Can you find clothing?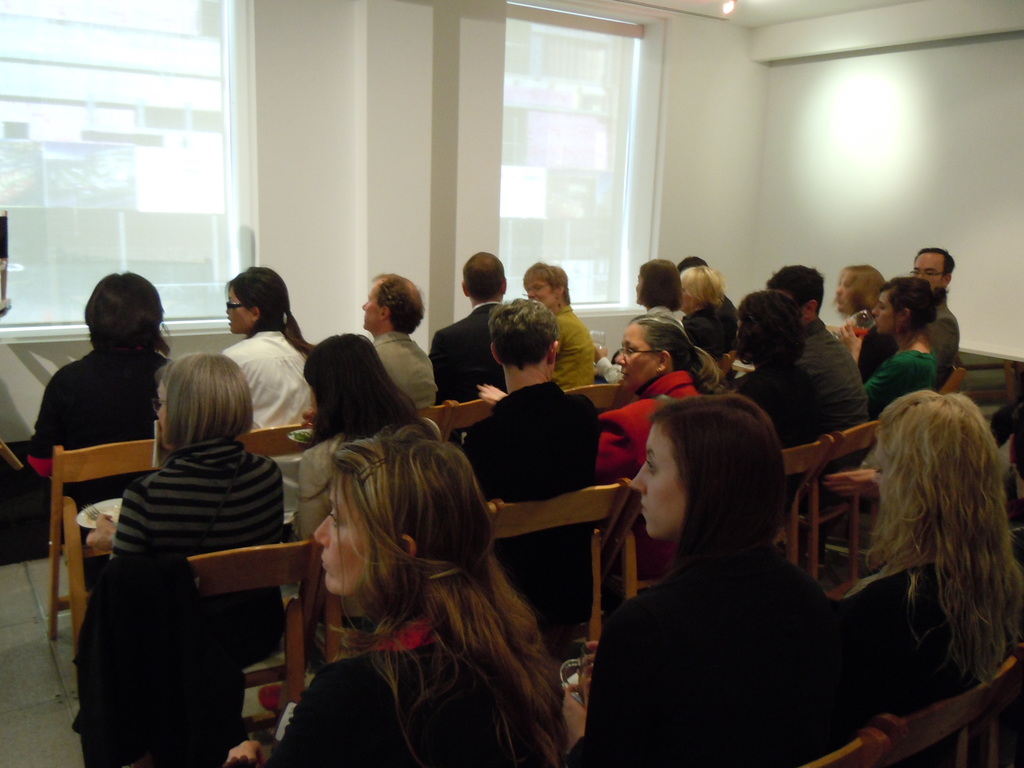
Yes, bounding box: l=790, t=324, r=860, b=429.
